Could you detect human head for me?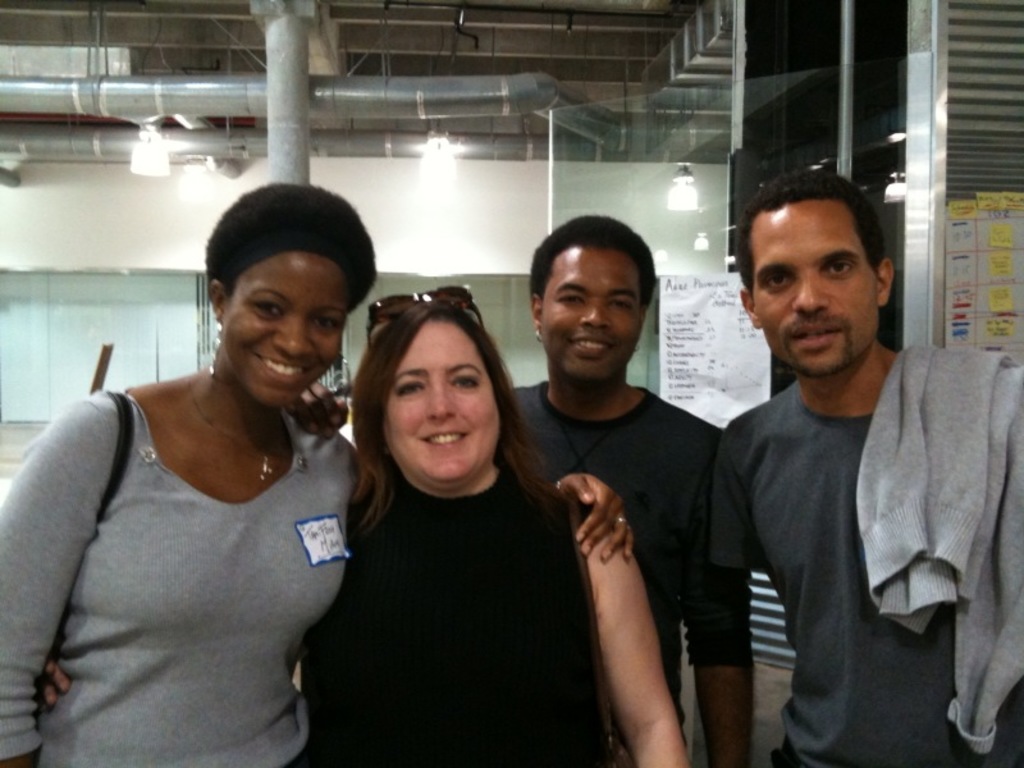
Detection result: box(530, 210, 649, 387).
